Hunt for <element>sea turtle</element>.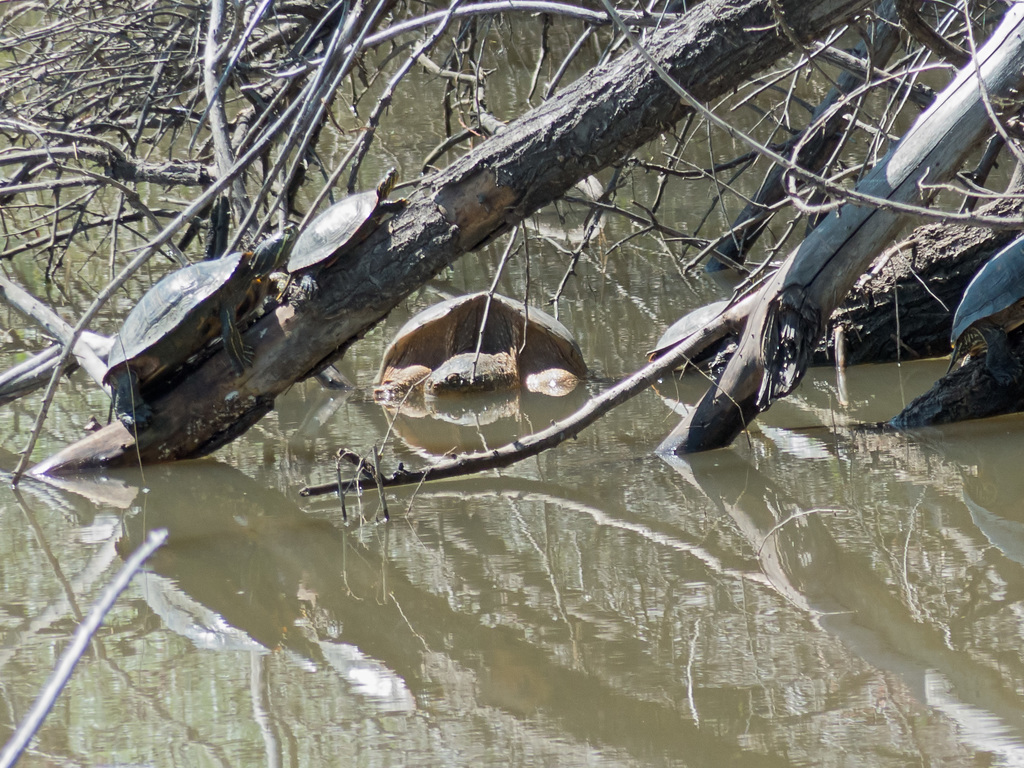
Hunted down at locate(369, 291, 586, 397).
